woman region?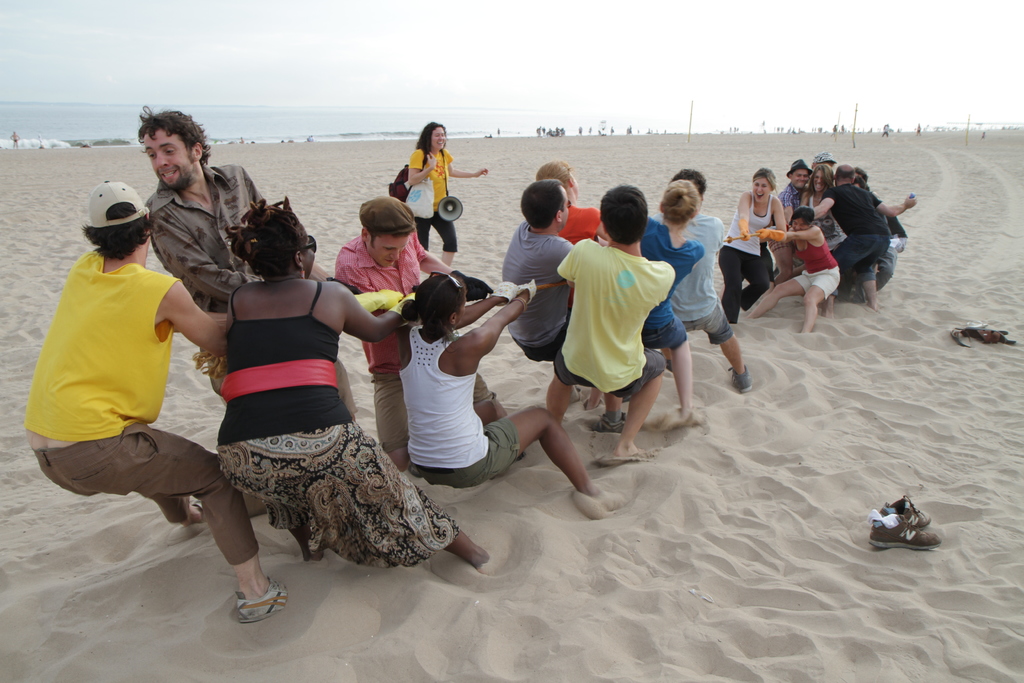
(408,122,488,265)
